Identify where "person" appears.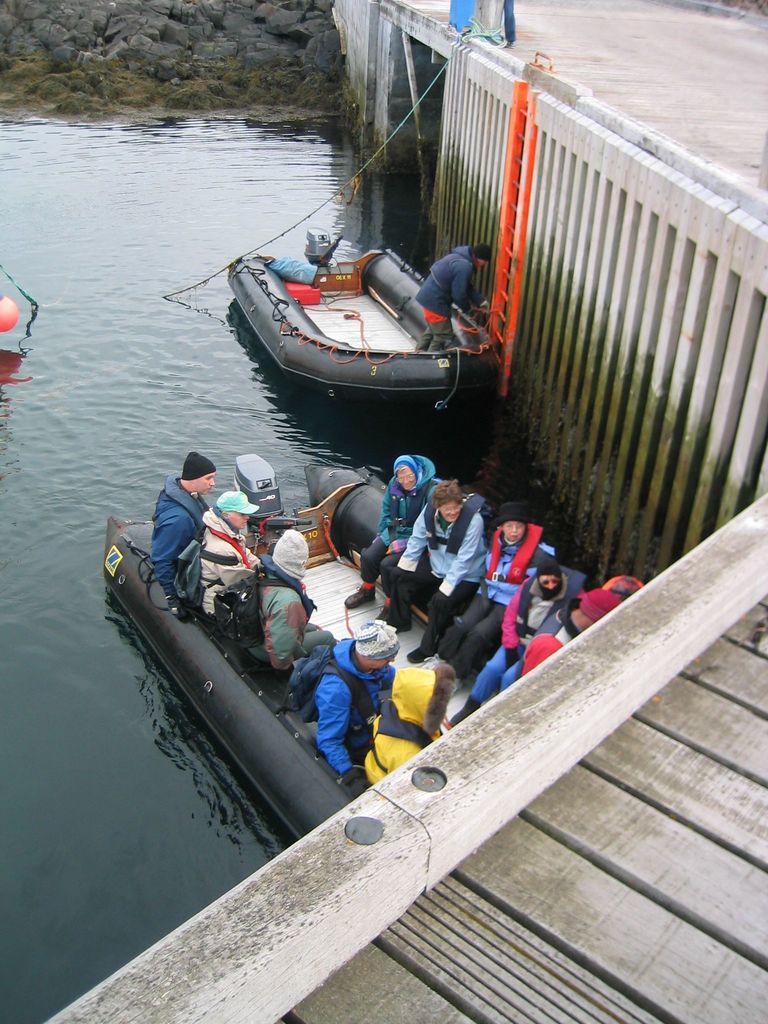
Appears at box(410, 244, 491, 353).
